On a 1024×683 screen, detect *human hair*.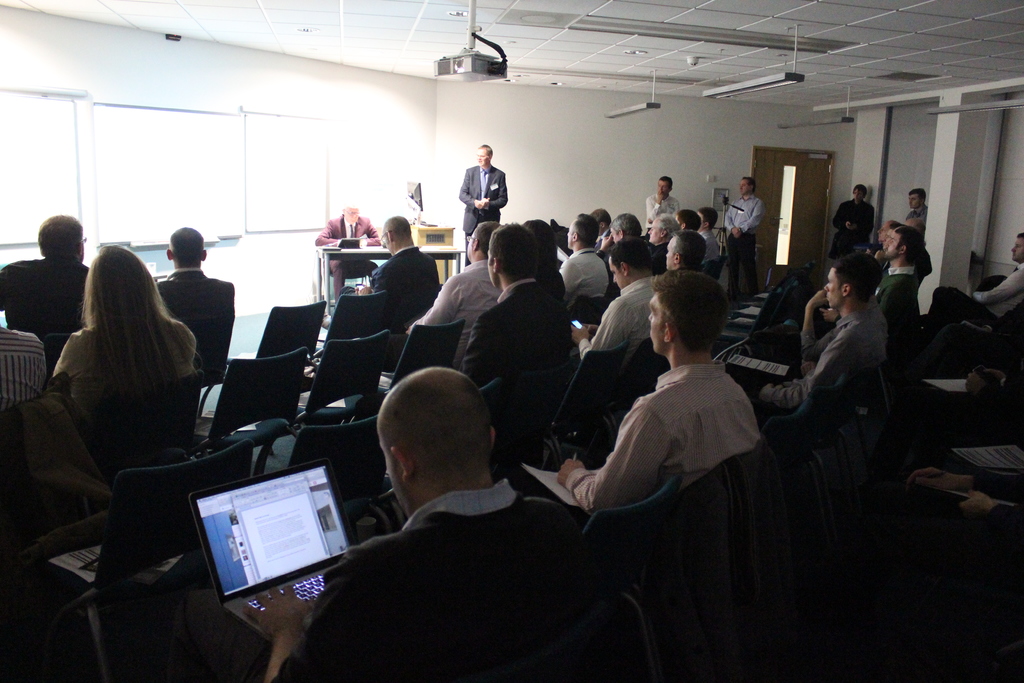
[740,176,753,194].
